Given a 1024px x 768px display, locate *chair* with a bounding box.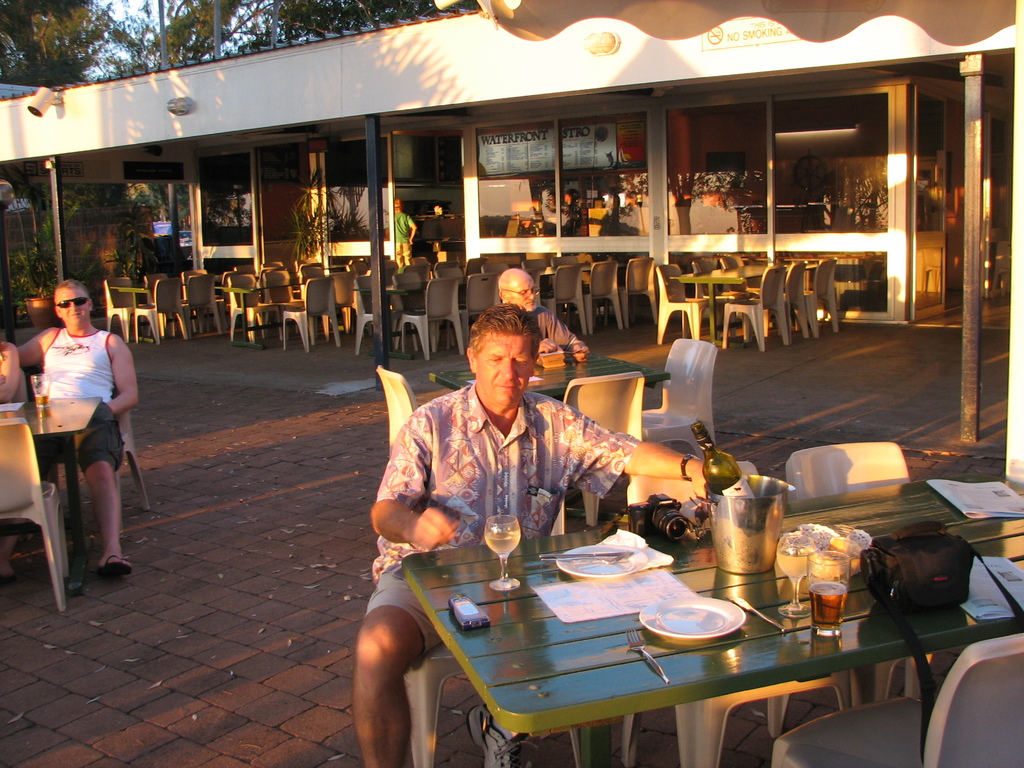
Located: box=[323, 268, 365, 344].
